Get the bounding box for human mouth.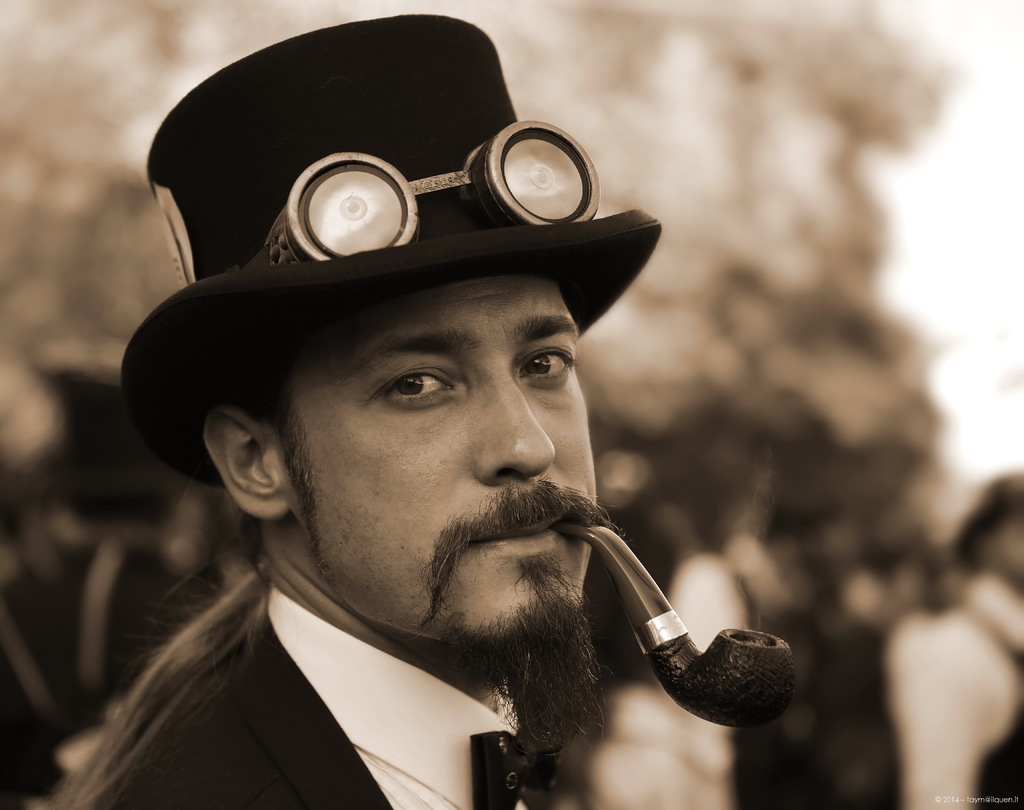
468/514/571/556.
